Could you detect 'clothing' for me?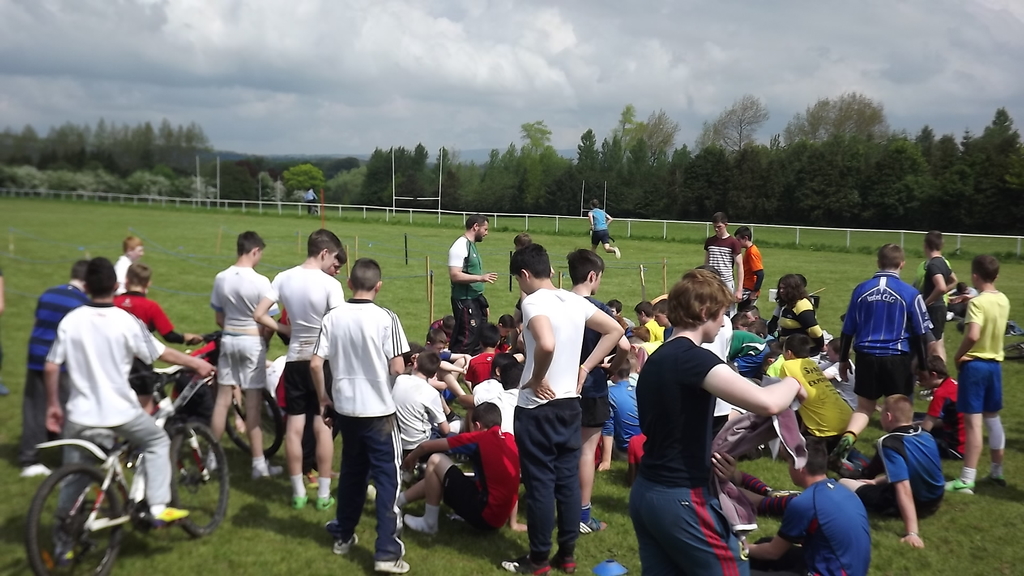
Detection result: (385,366,446,450).
